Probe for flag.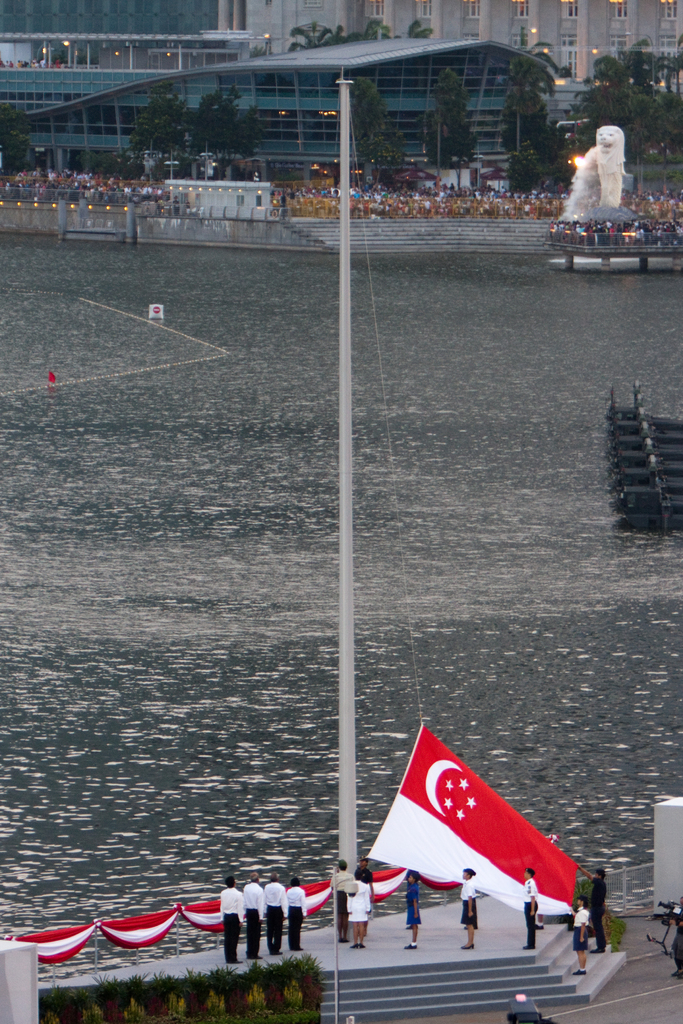
Probe result: region(370, 728, 574, 937).
